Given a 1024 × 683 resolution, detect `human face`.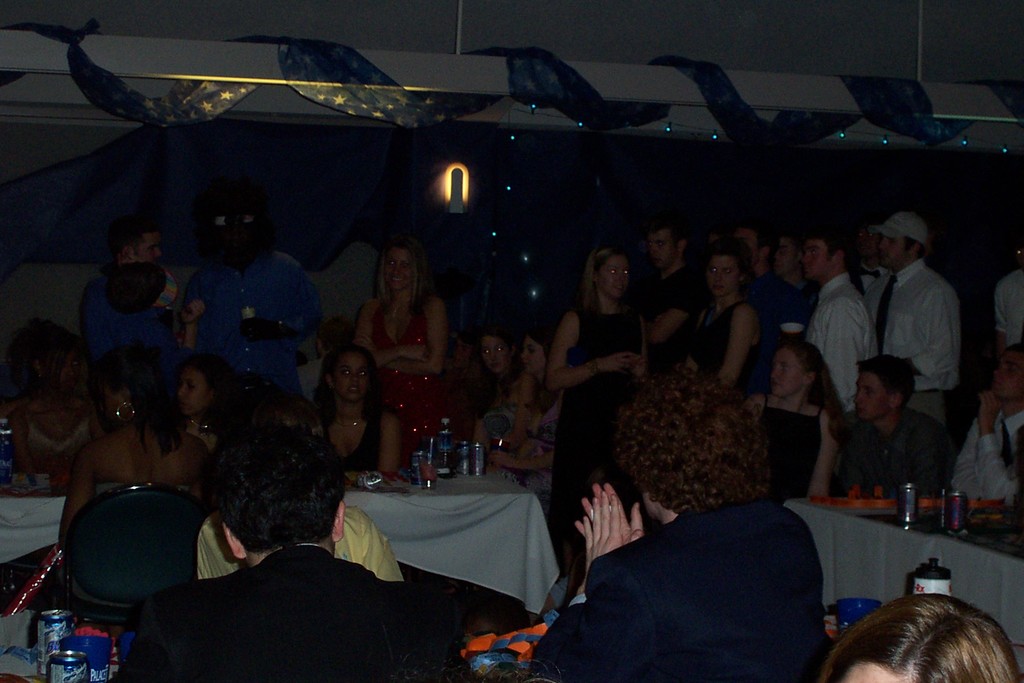
(707, 256, 741, 309).
